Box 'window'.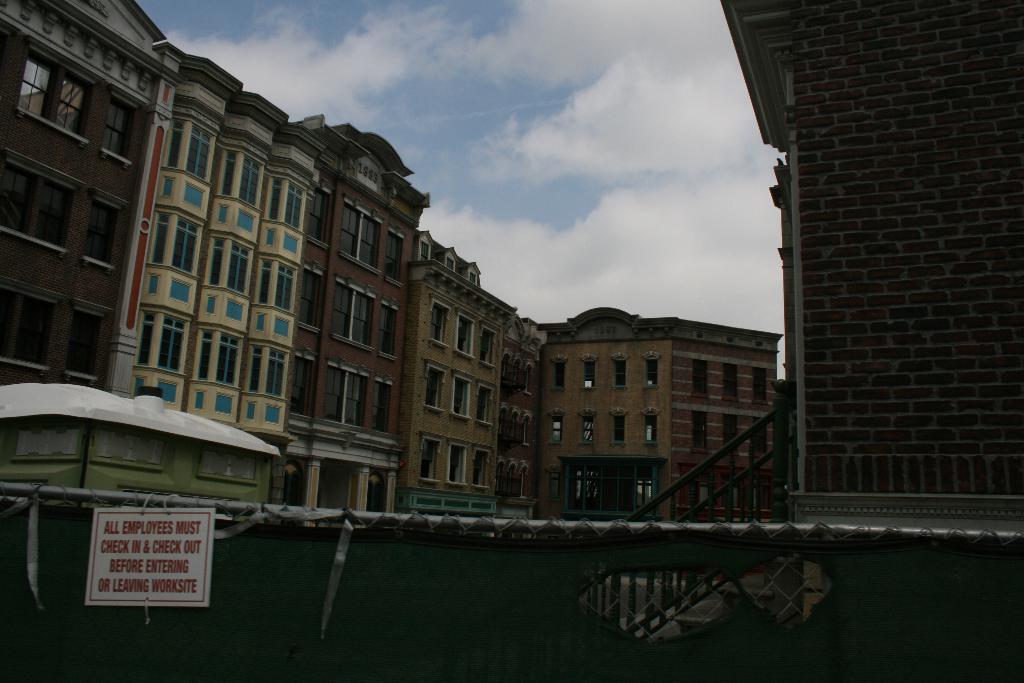
pyautogui.locateOnScreen(474, 380, 493, 430).
